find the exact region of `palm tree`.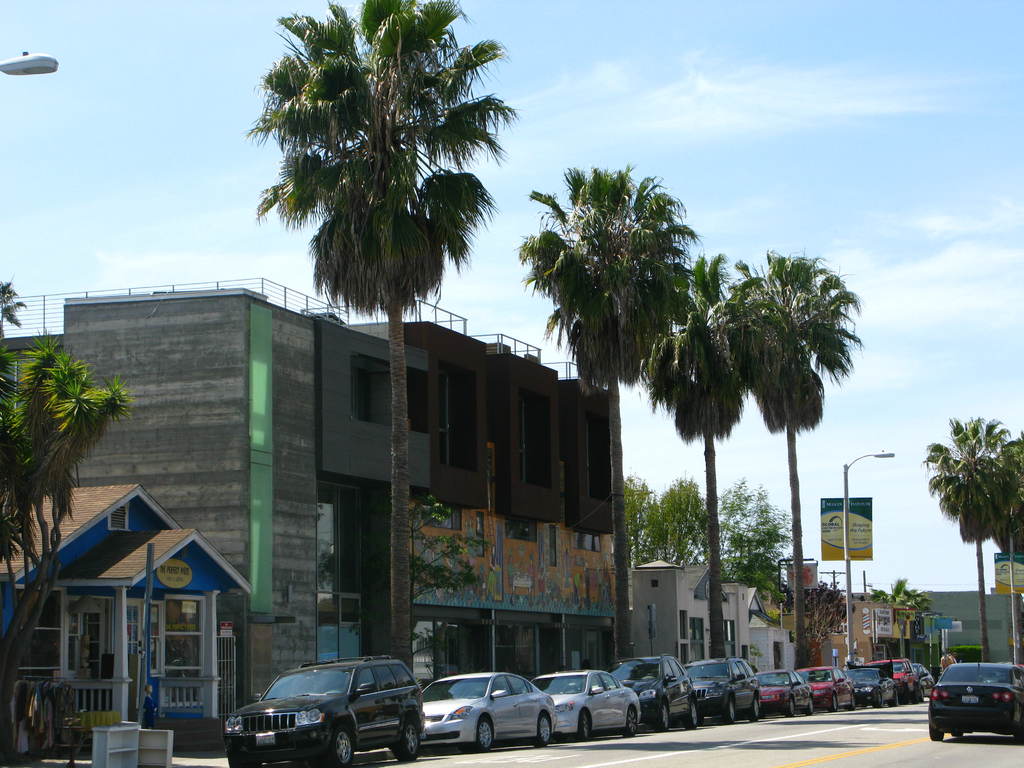
Exact region: box(717, 236, 867, 657).
